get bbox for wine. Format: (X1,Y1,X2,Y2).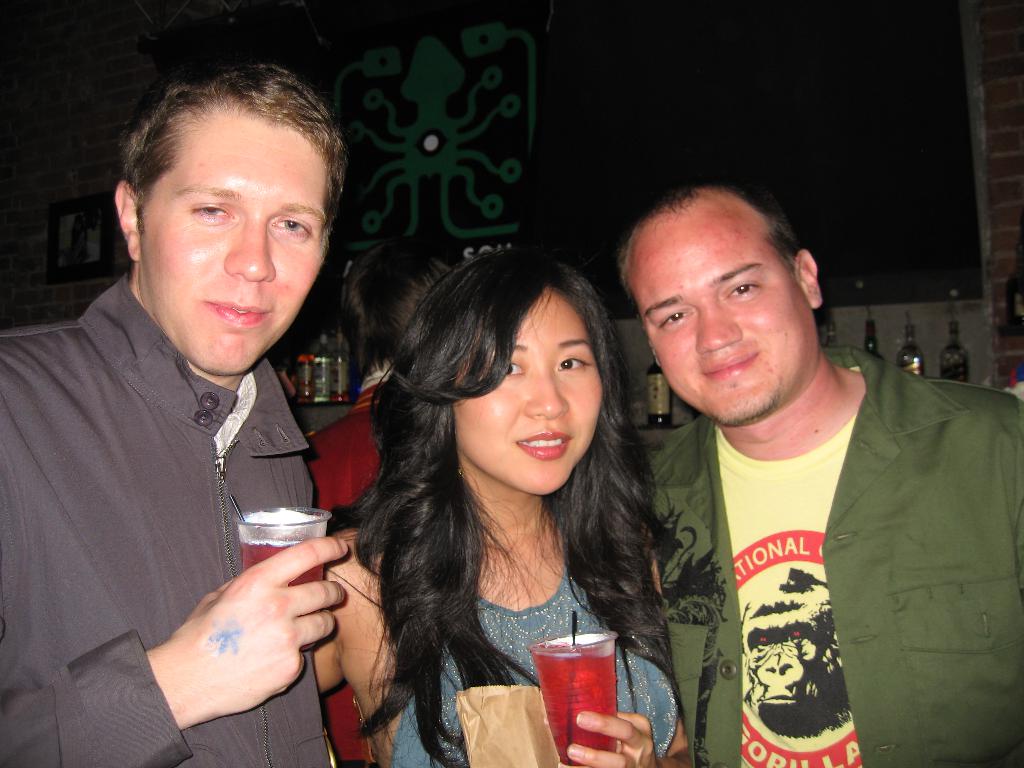
(241,540,321,585).
